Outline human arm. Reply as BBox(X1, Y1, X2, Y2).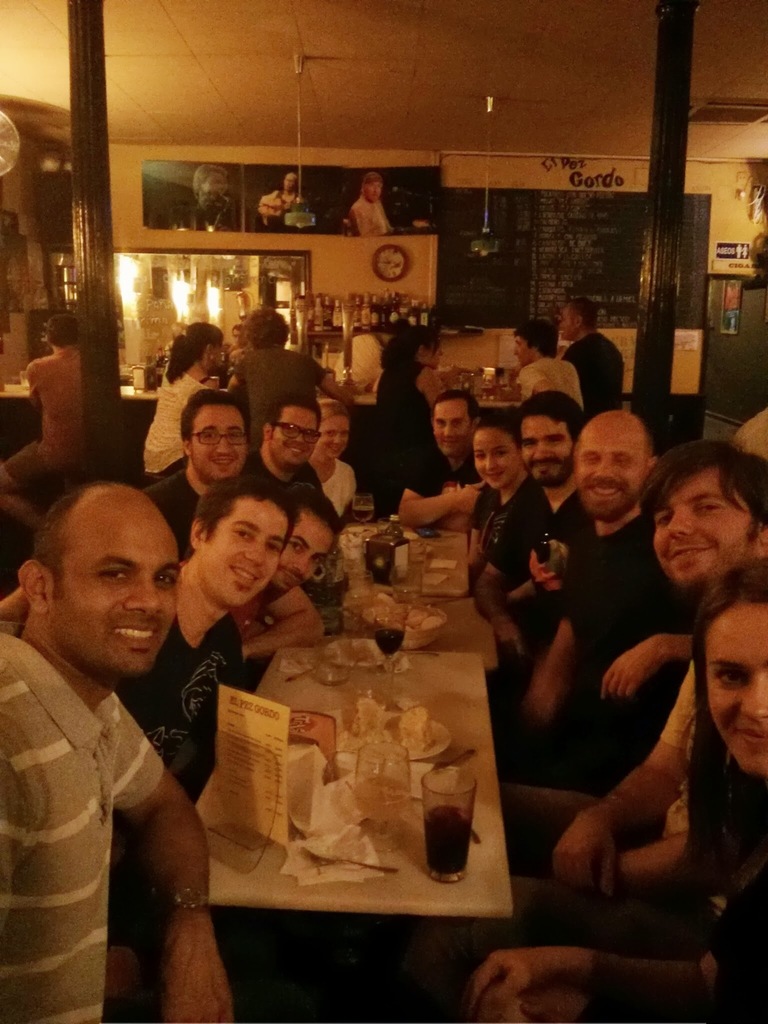
BBox(611, 830, 701, 881).
